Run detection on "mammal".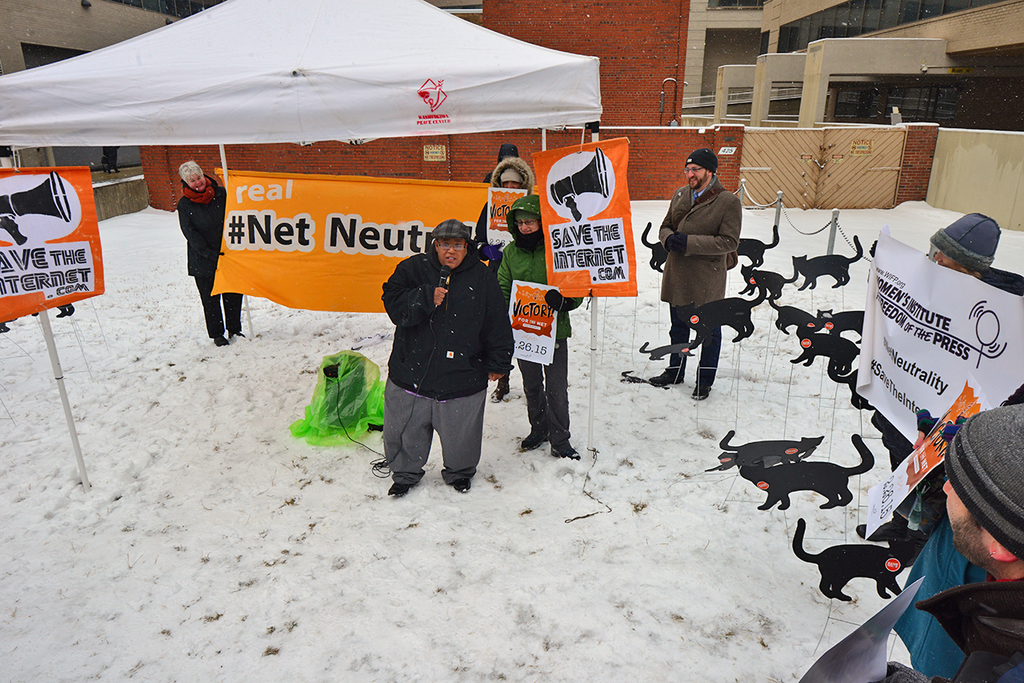
Result: crop(176, 159, 243, 345).
